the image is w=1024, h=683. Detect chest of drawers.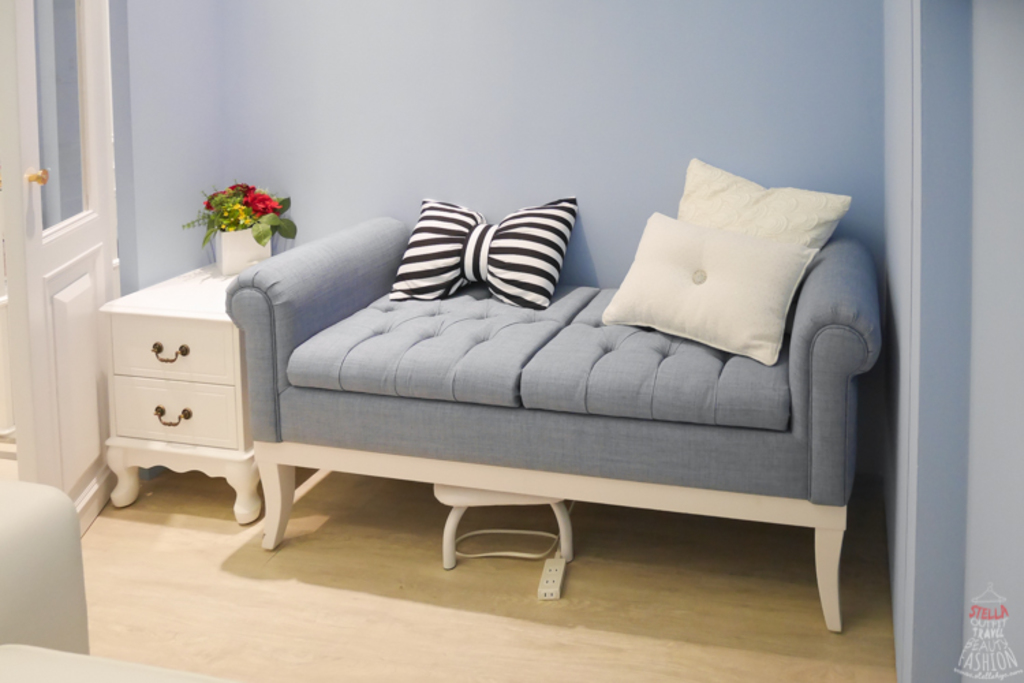
Detection: rect(94, 261, 261, 527).
